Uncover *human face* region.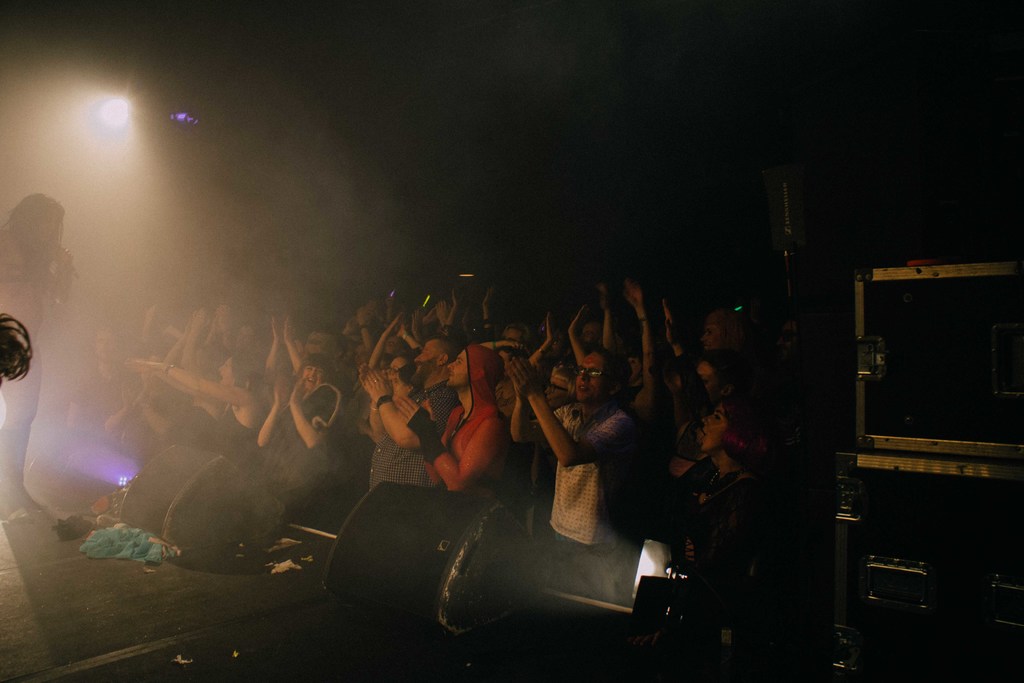
Uncovered: detection(701, 406, 723, 453).
